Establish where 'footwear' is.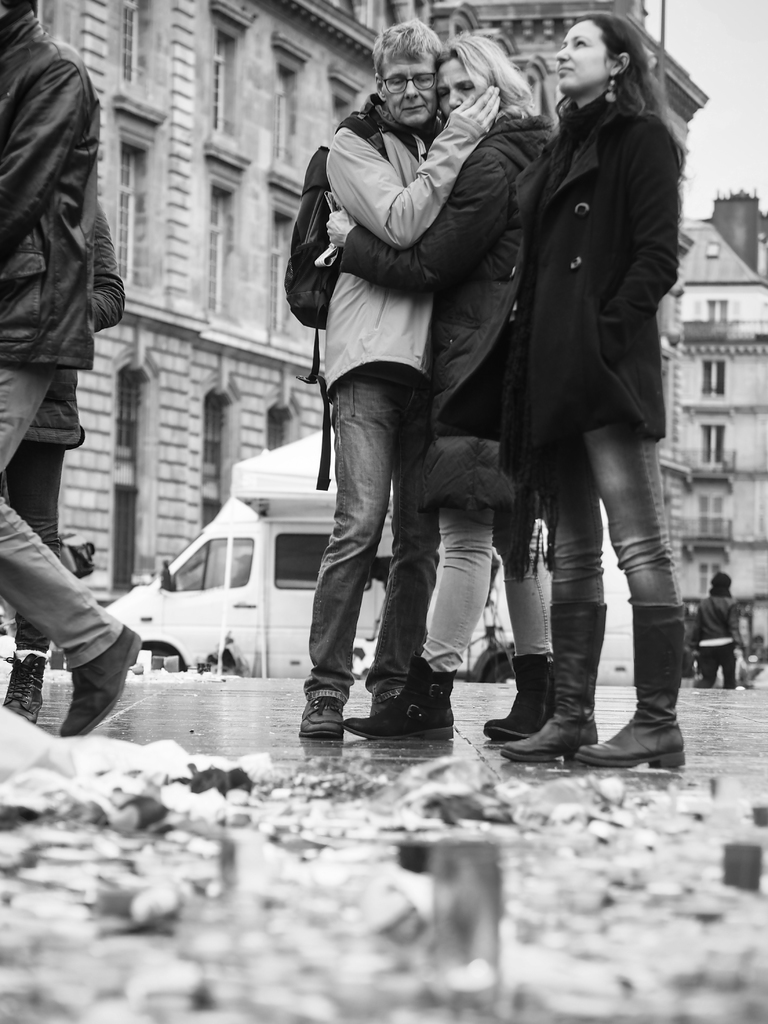
Established at (296, 693, 345, 742).
